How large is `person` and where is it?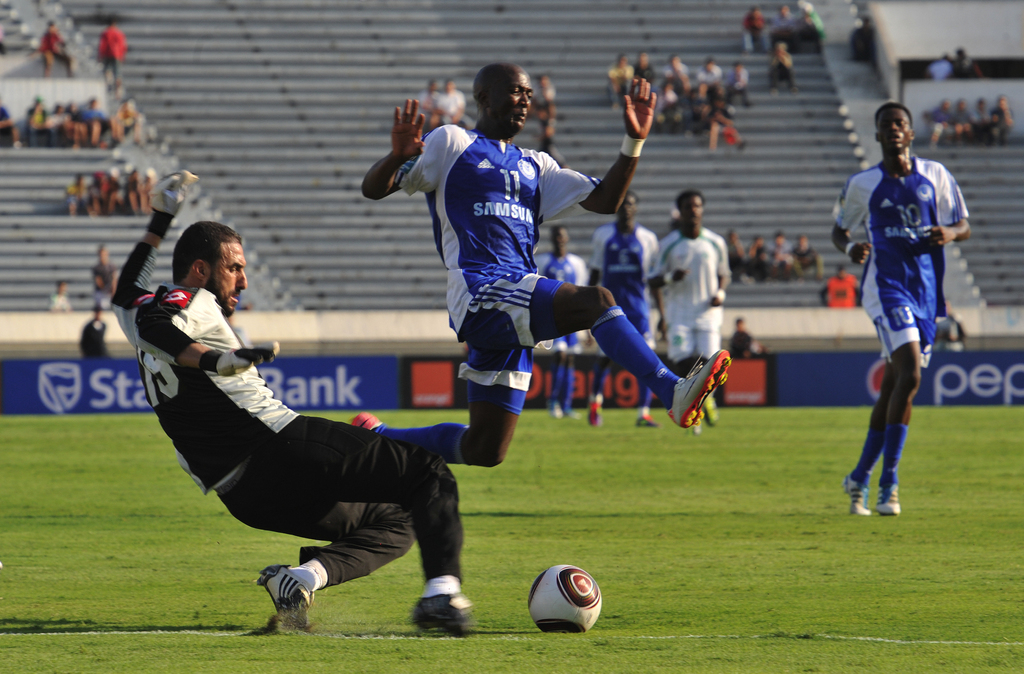
Bounding box: {"x1": 347, "y1": 61, "x2": 738, "y2": 475}.
